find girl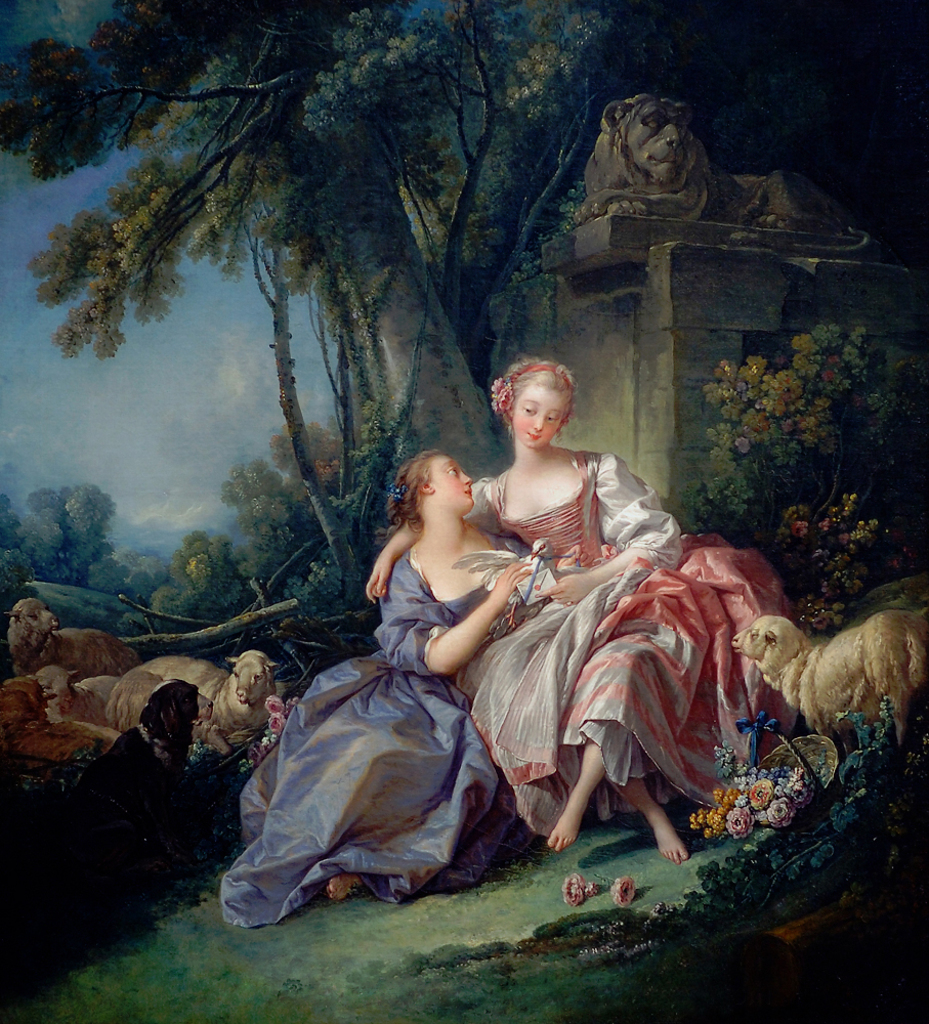
(366,355,794,866)
